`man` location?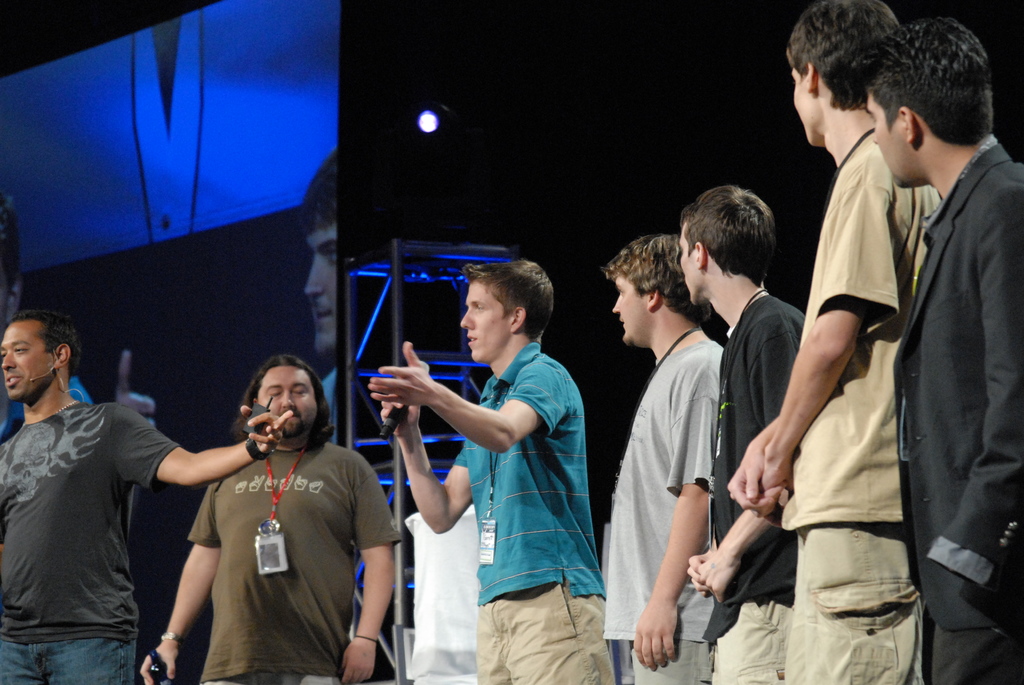
{"x1": 0, "y1": 310, "x2": 294, "y2": 684}
